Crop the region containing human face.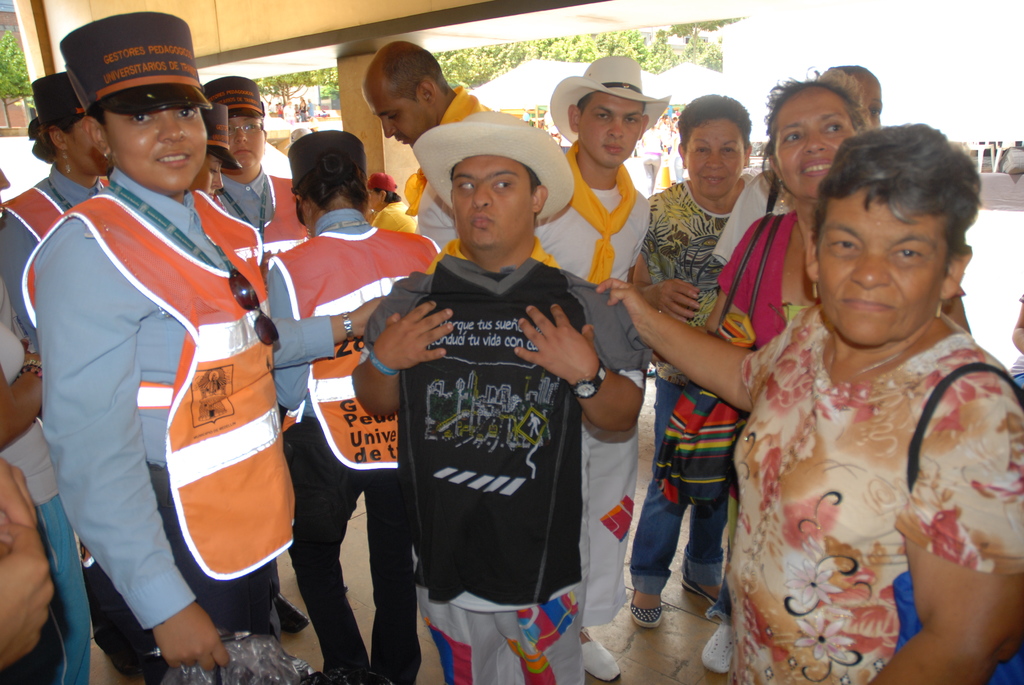
Crop region: bbox(858, 73, 883, 131).
